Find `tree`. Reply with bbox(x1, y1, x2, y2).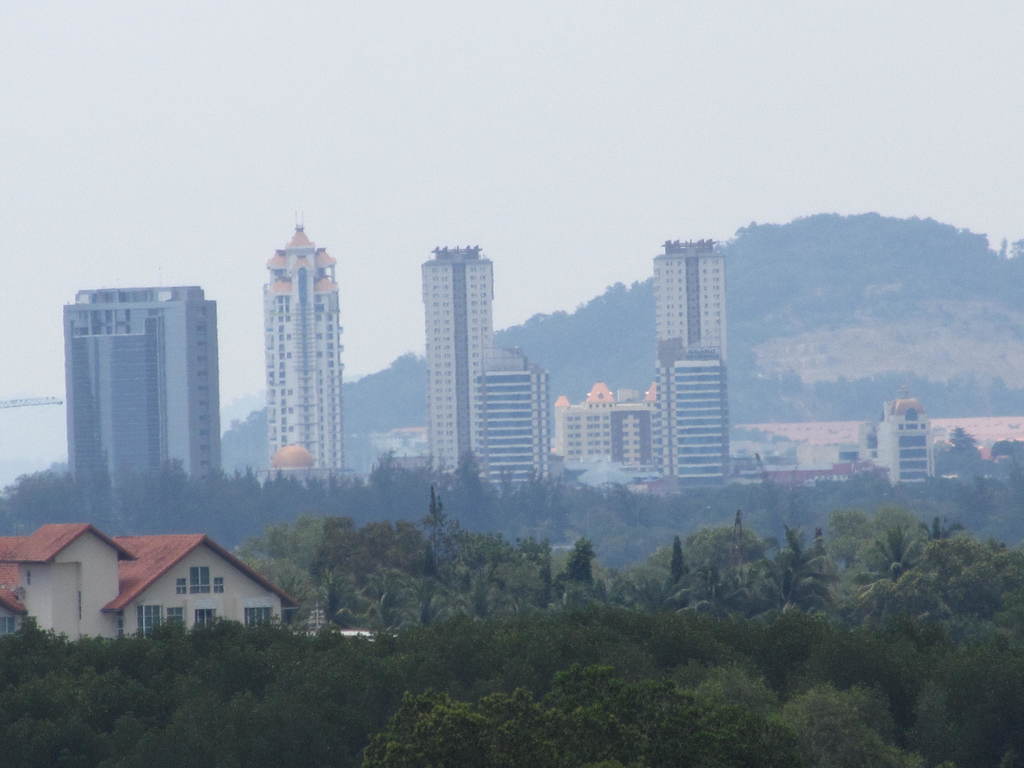
bbox(673, 538, 695, 580).
